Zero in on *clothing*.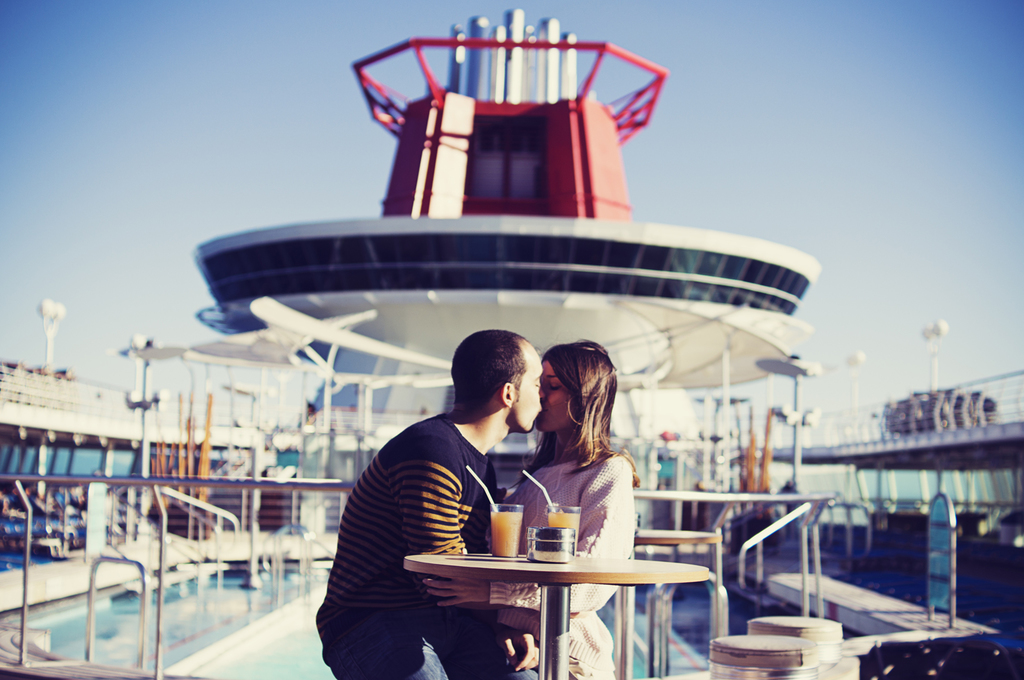
Zeroed in: x1=486, y1=454, x2=636, y2=679.
